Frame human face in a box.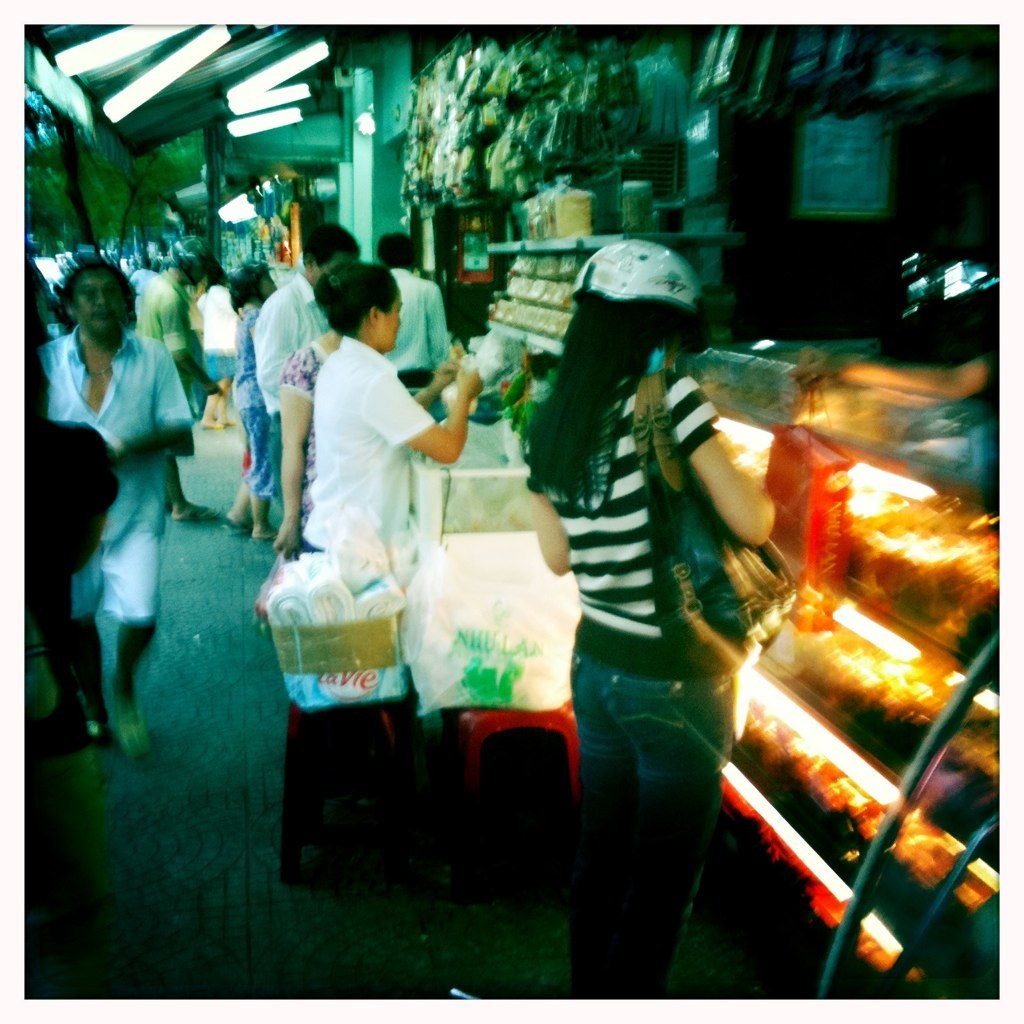
box(385, 294, 405, 352).
